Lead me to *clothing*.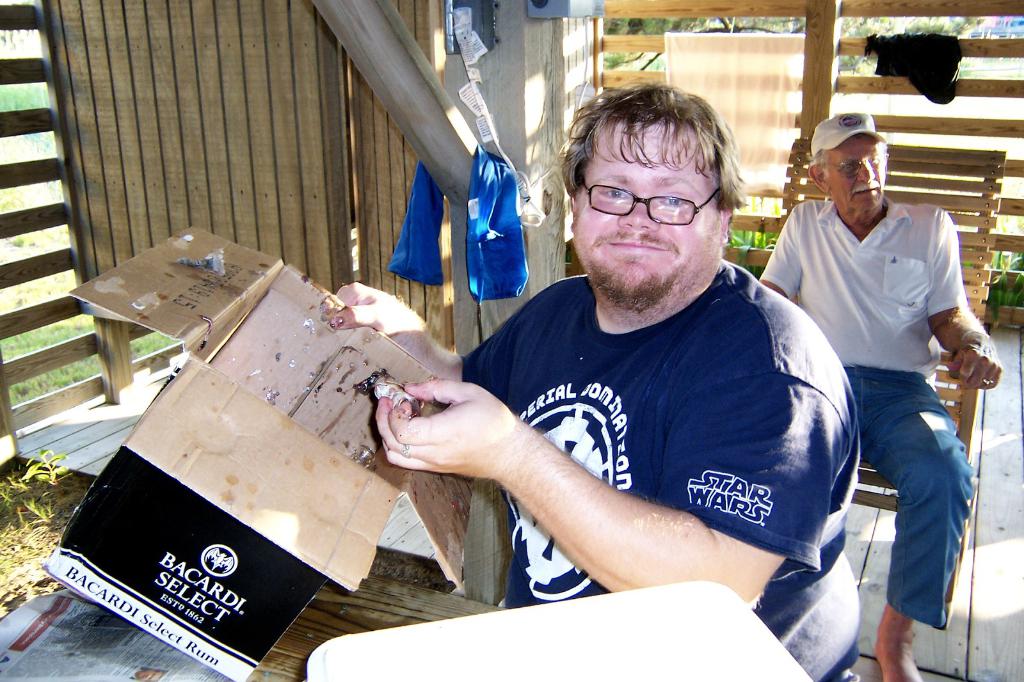
Lead to select_region(441, 264, 884, 681).
